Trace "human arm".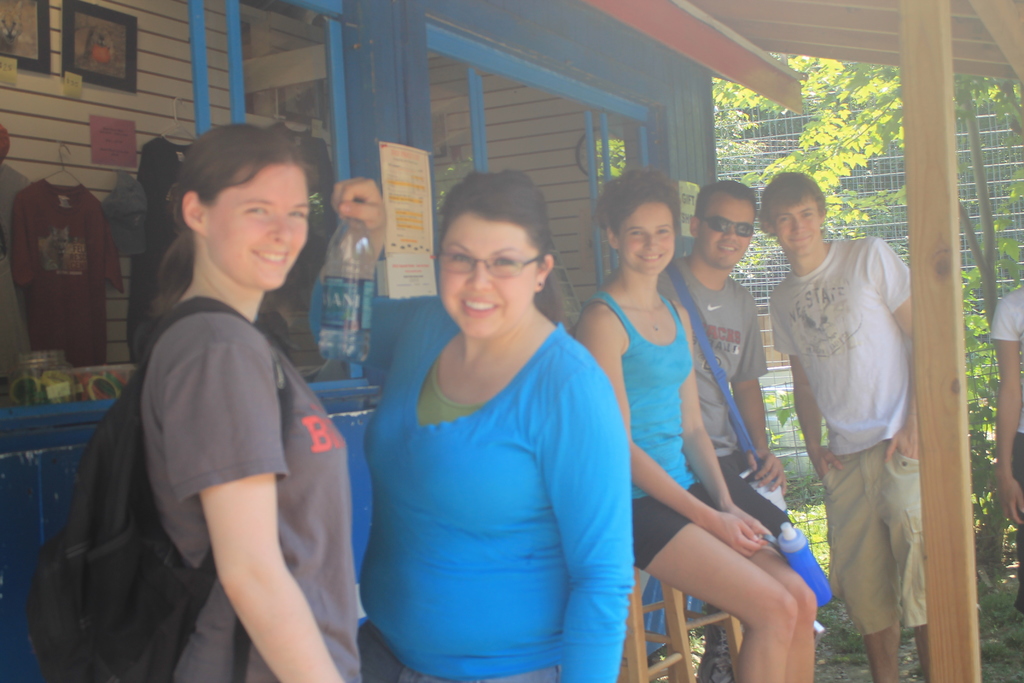
Traced to bbox=[184, 400, 330, 656].
